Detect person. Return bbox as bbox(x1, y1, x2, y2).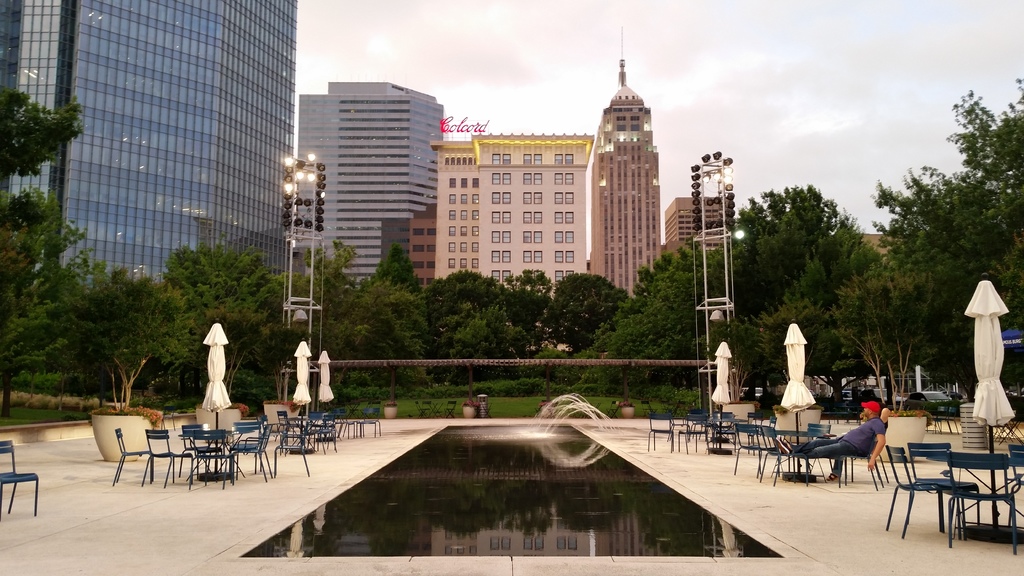
bbox(825, 397, 890, 483).
